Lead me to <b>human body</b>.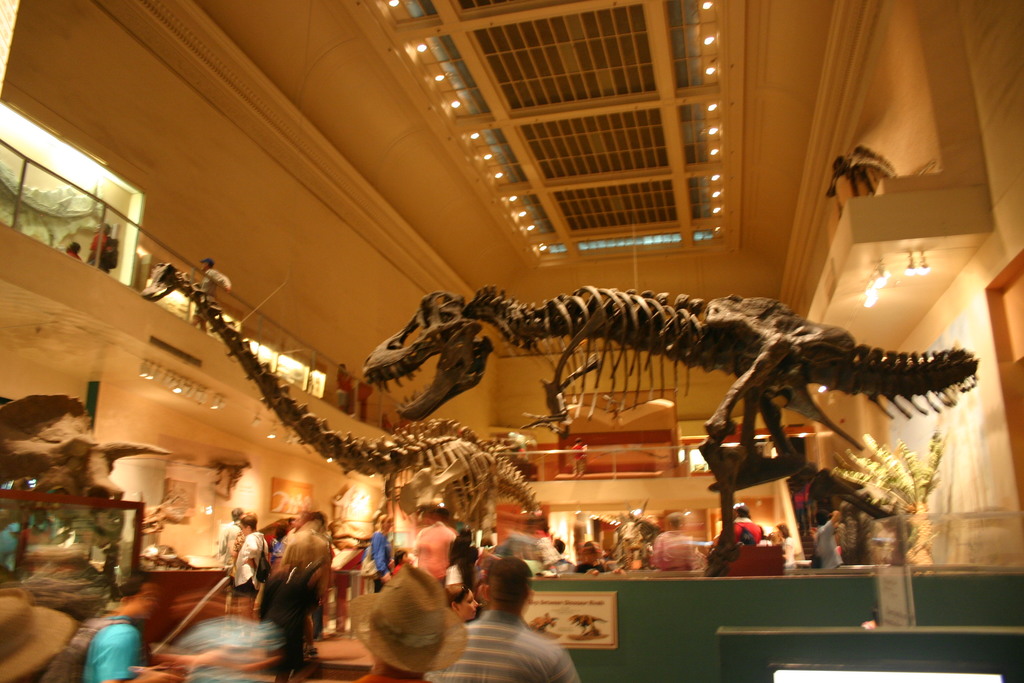
Lead to [left=650, top=482, right=693, bottom=569].
